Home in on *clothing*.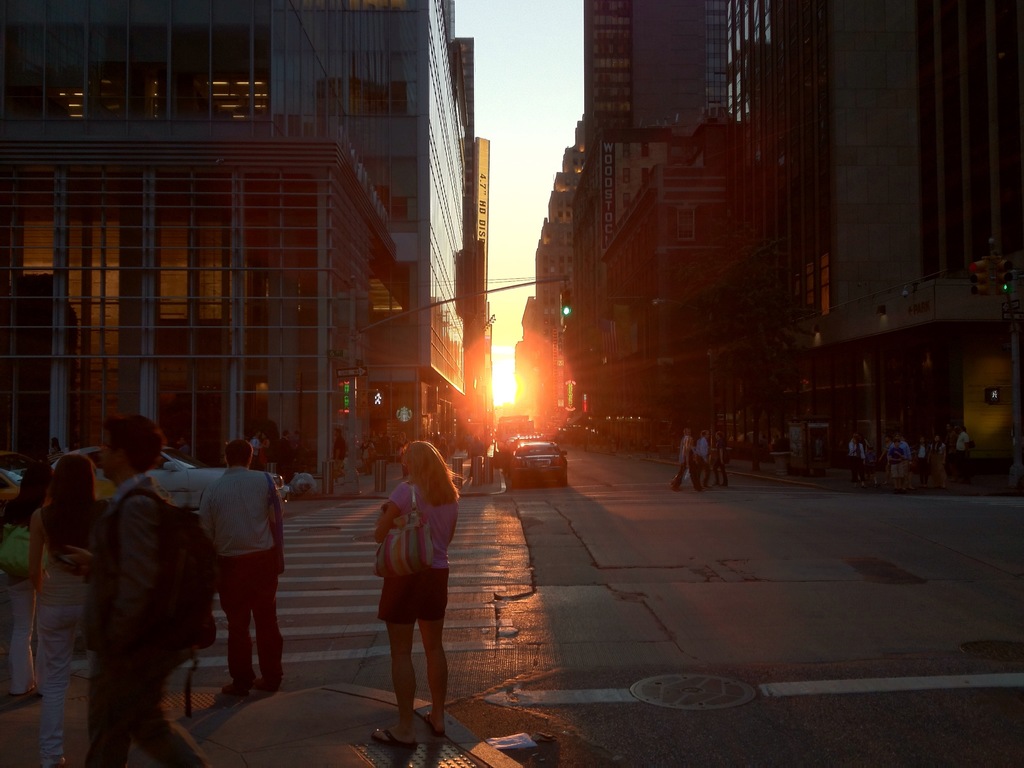
Homed in at <bbox>0, 500, 65, 703</bbox>.
